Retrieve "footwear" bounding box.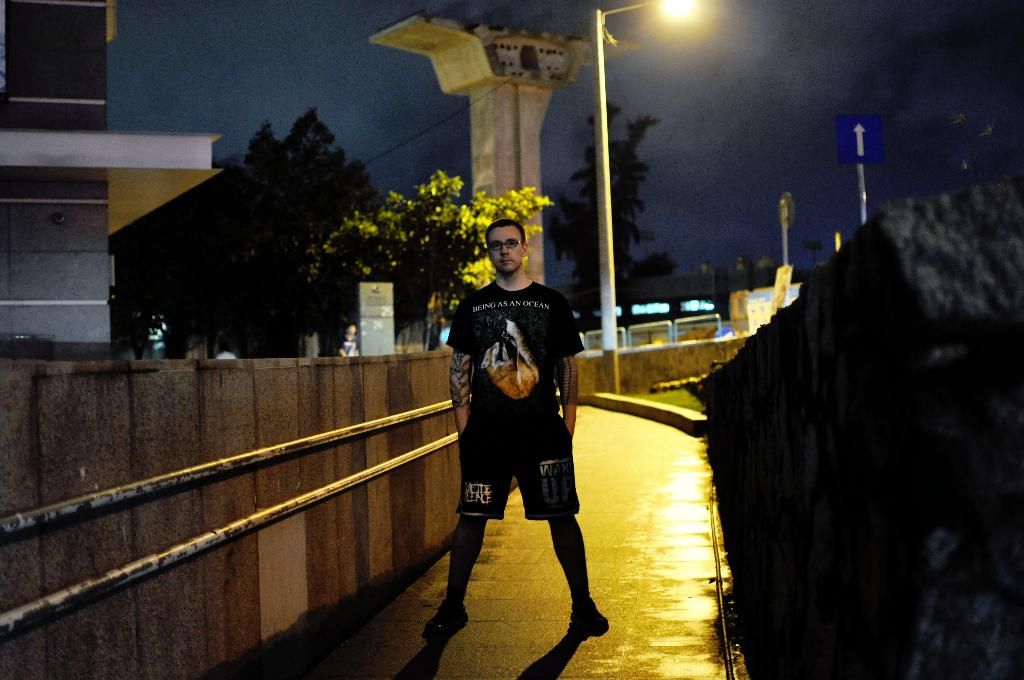
Bounding box: 567,600,605,636.
